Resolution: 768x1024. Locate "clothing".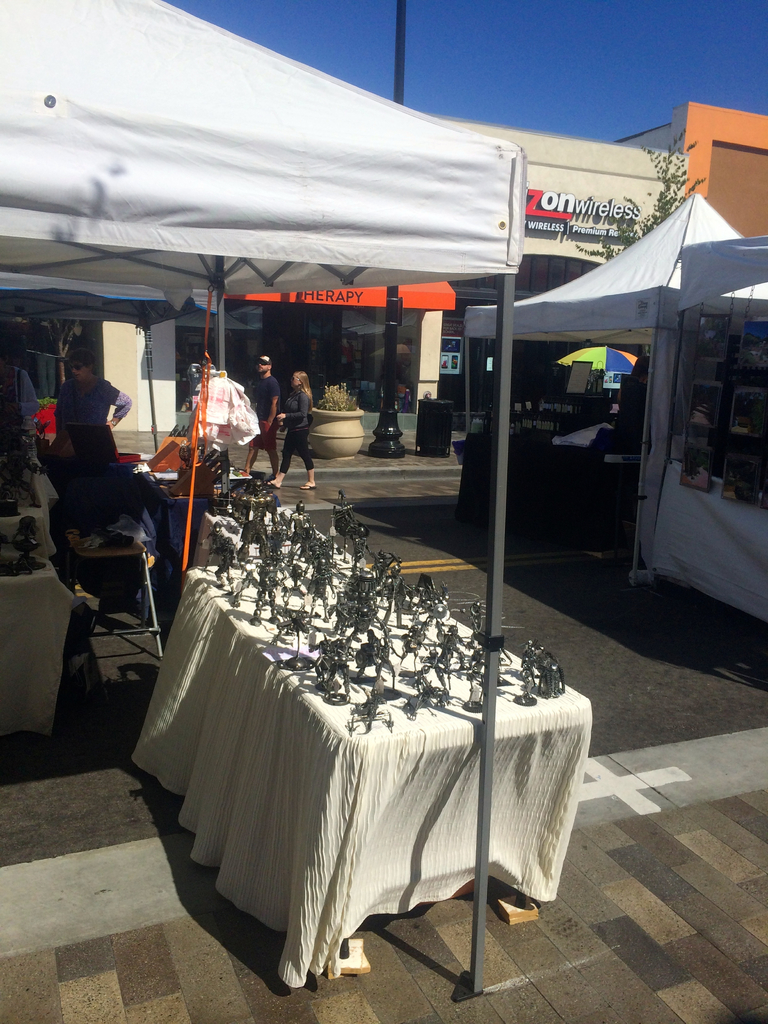
{"x1": 277, "y1": 385, "x2": 314, "y2": 473}.
